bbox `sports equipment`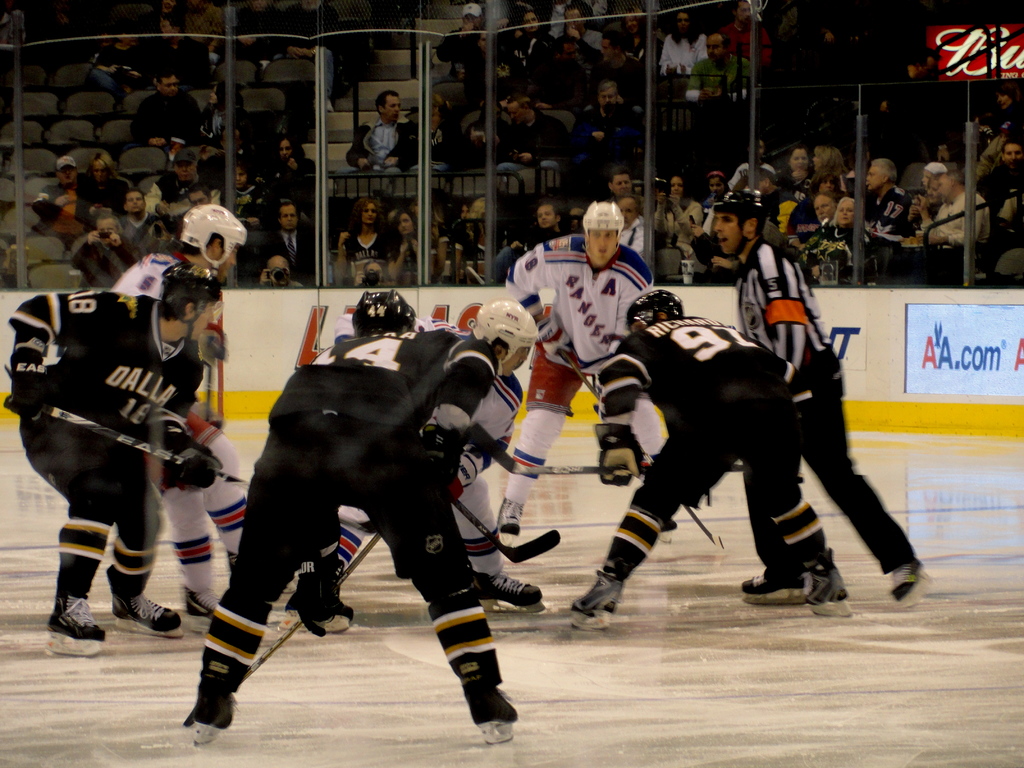
[804,550,852,612]
